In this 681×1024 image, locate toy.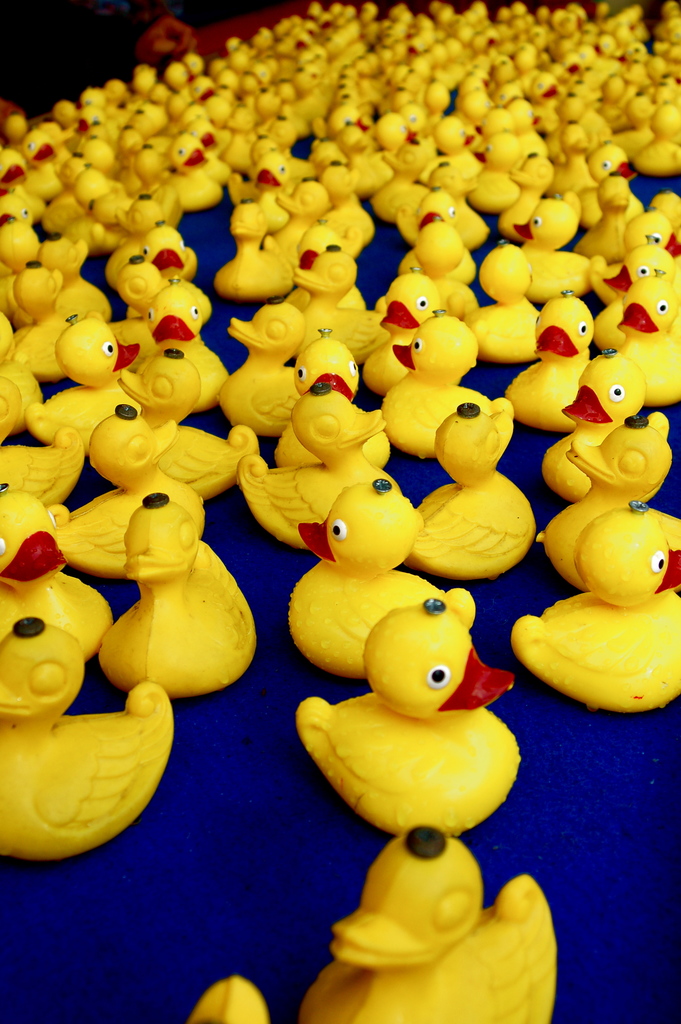
Bounding box: (left=99, top=191, right=134, bottom=246).
